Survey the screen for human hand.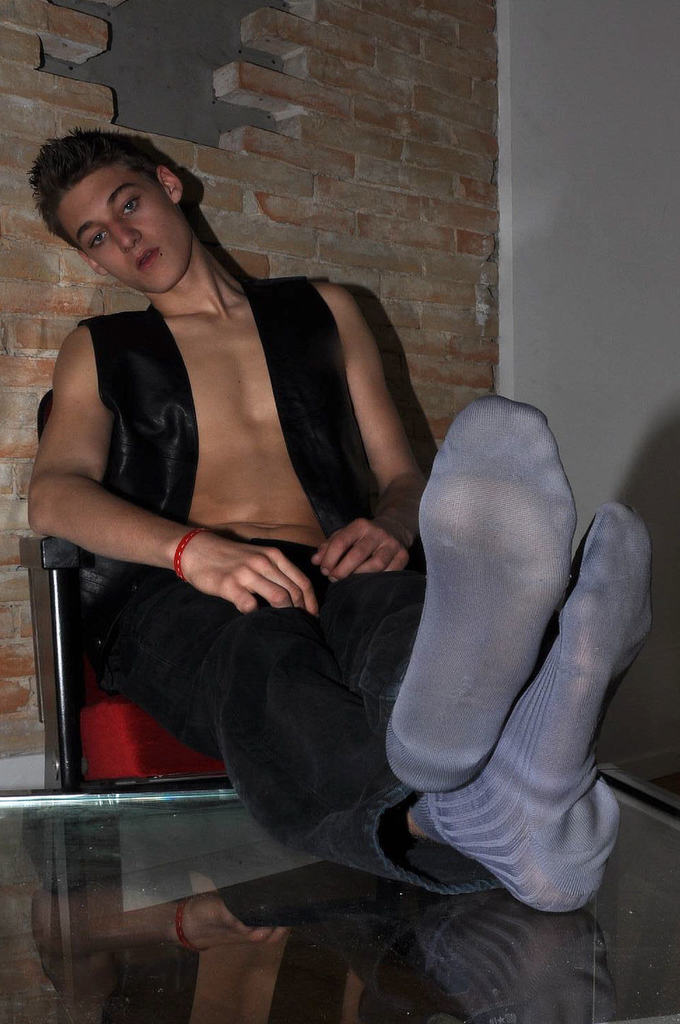
Survey found: rect(144, 527, 332, 632).
